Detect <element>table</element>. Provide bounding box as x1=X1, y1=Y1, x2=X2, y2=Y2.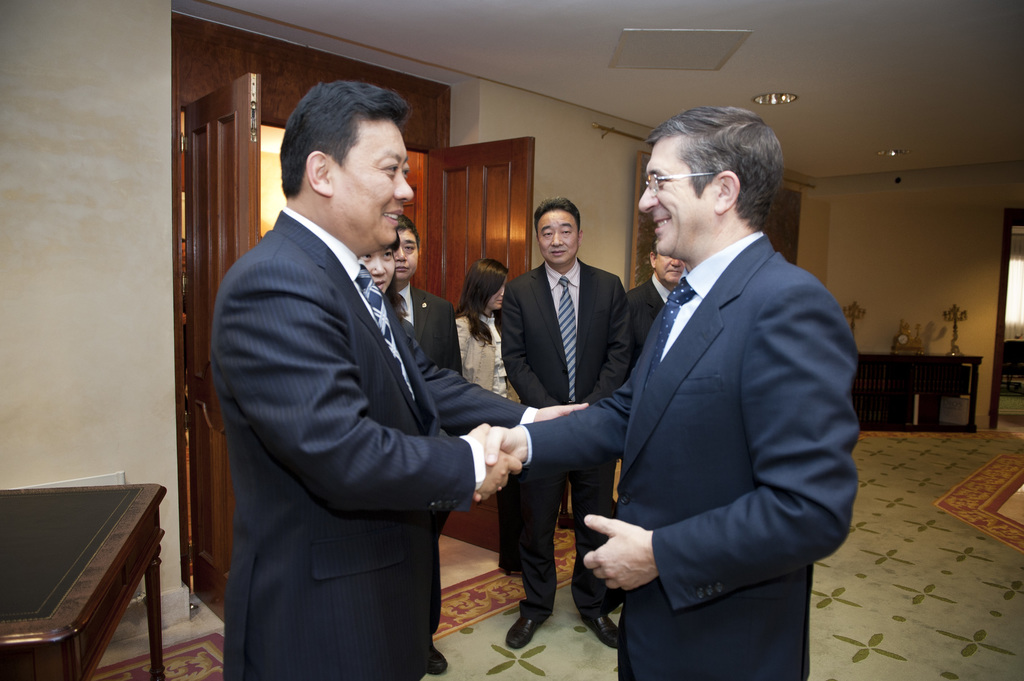
x1=855, y1=351, x2=977, y2=428.
